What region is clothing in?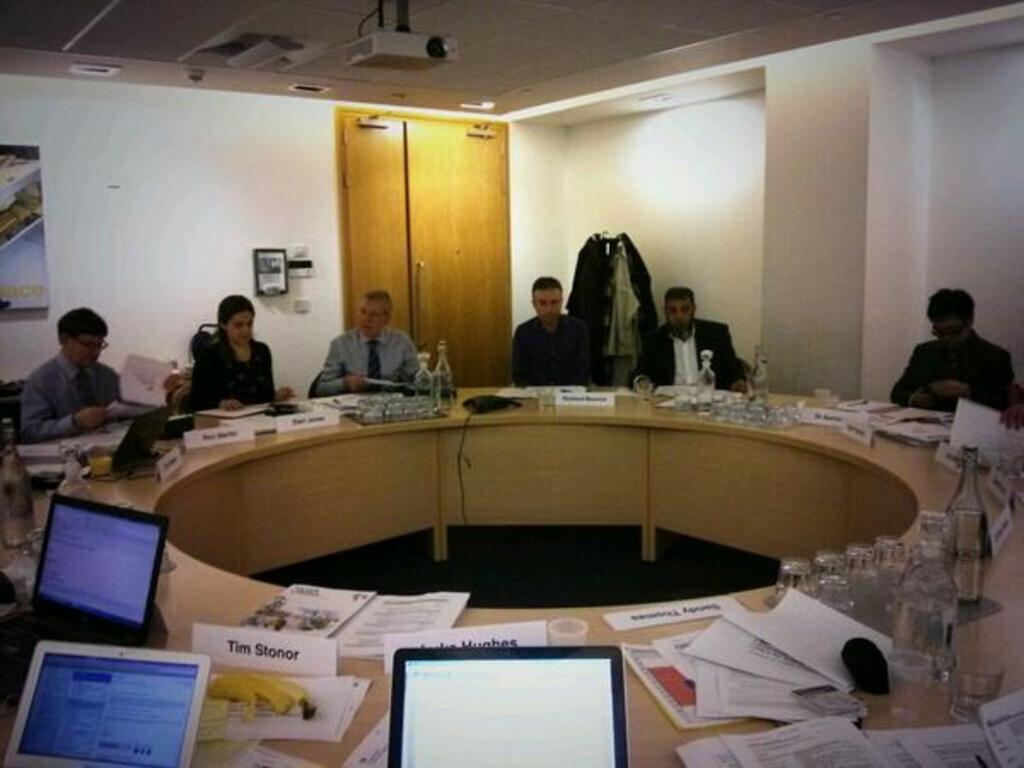
<bbox>514, 309, 602, 396</bbox>.
